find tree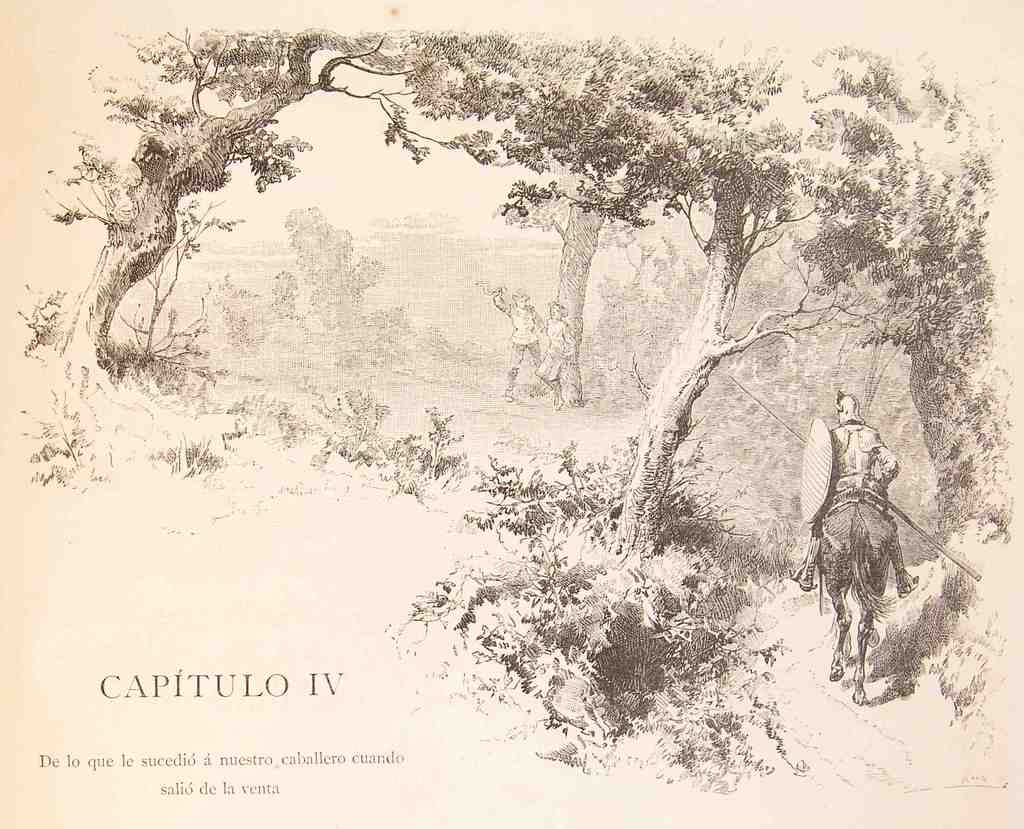
[x1=612, y1=50, x2=996, y2=552]
